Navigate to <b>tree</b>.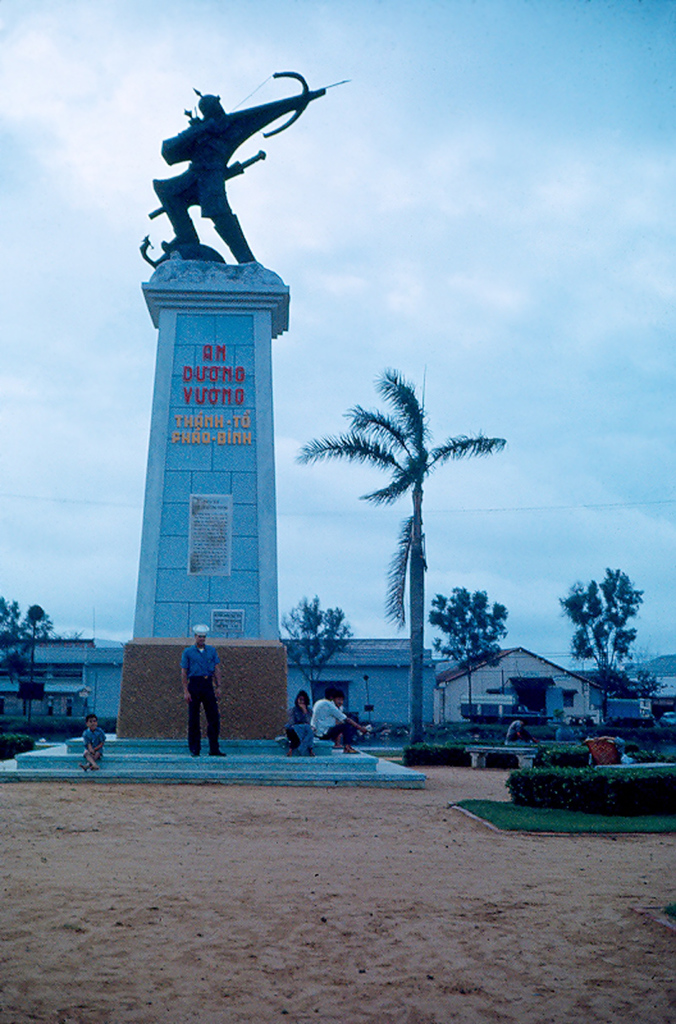
Navigation target: rect(306, 363, 499, 751).
